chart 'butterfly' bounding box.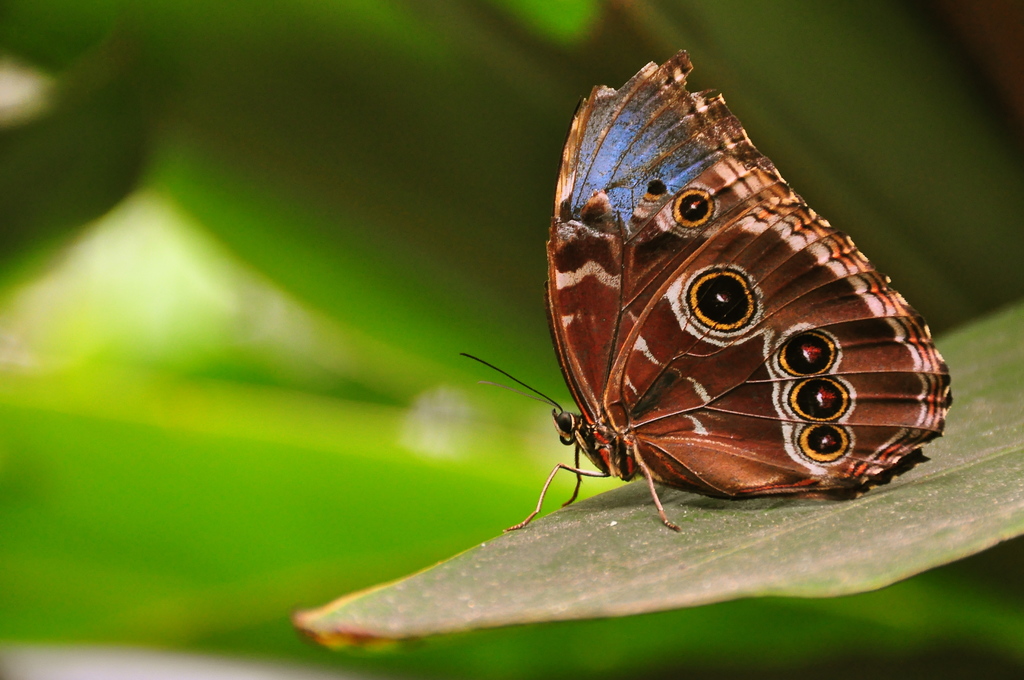
Charted: 435:35:929:554.
